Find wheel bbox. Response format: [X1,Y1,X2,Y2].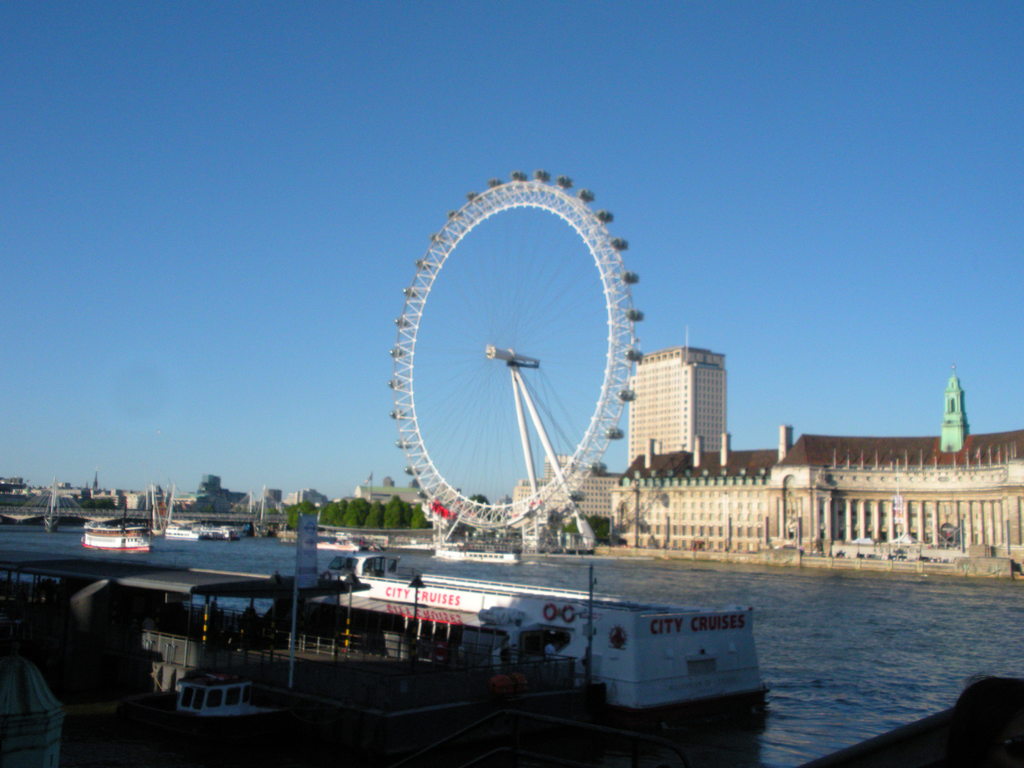
[391,146,655,536].
